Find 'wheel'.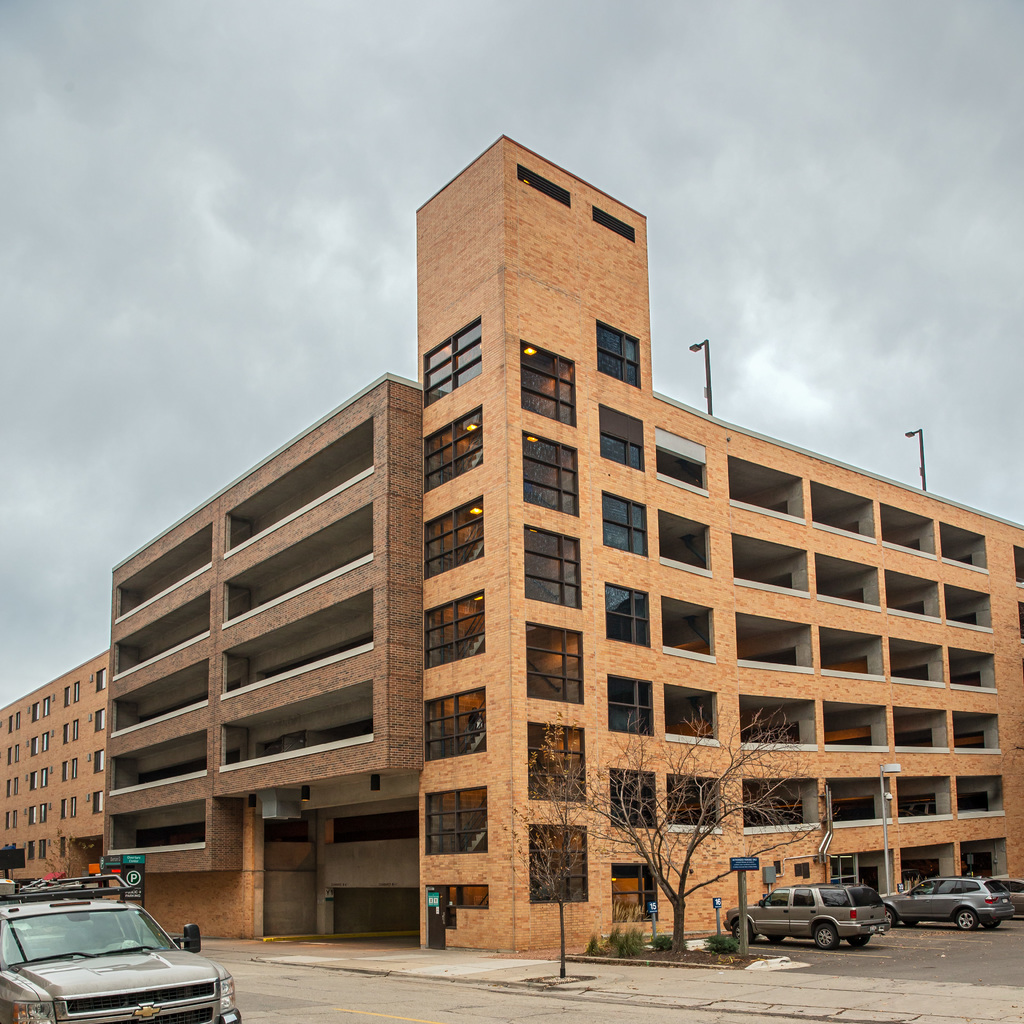
957, 911, 975, 932.
